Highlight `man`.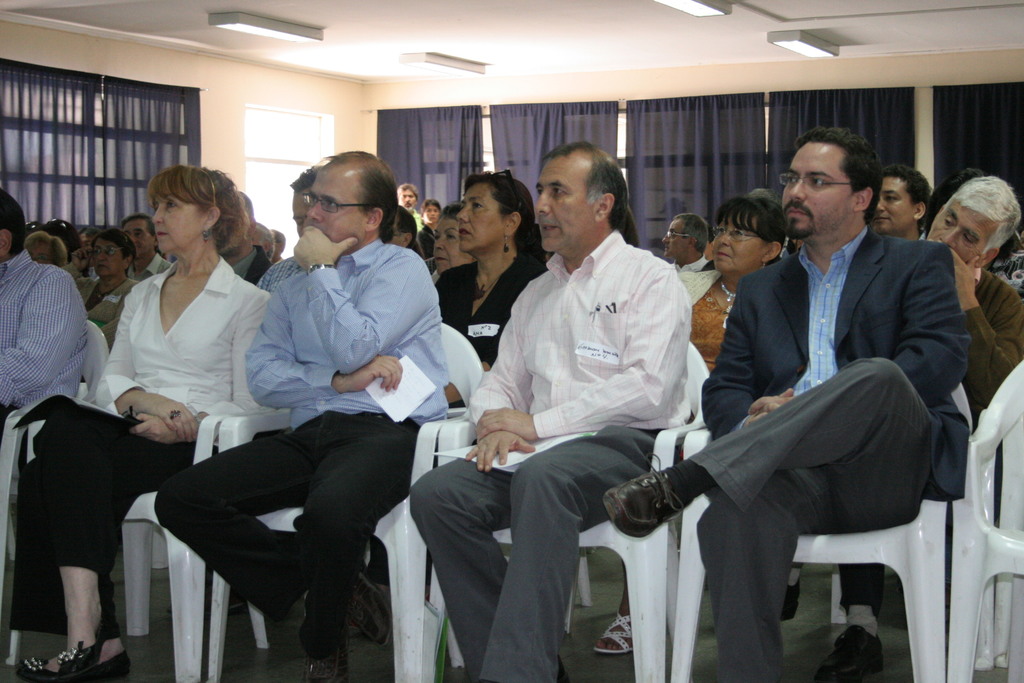
Highlighted region: {"left": 388, "top": 181, "right": 425, "bottom": 229}.
